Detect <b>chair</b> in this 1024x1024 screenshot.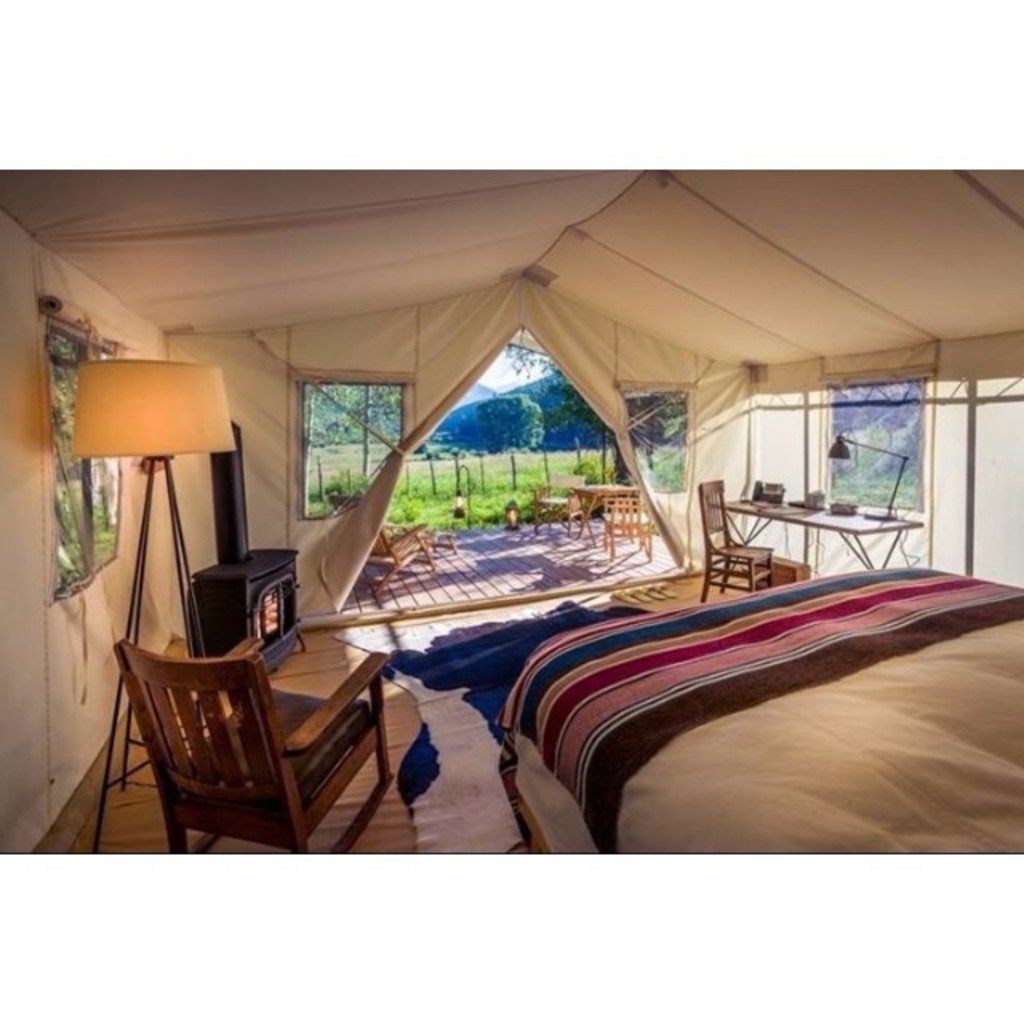
Detection: detection(533, 470, 587, 536).
